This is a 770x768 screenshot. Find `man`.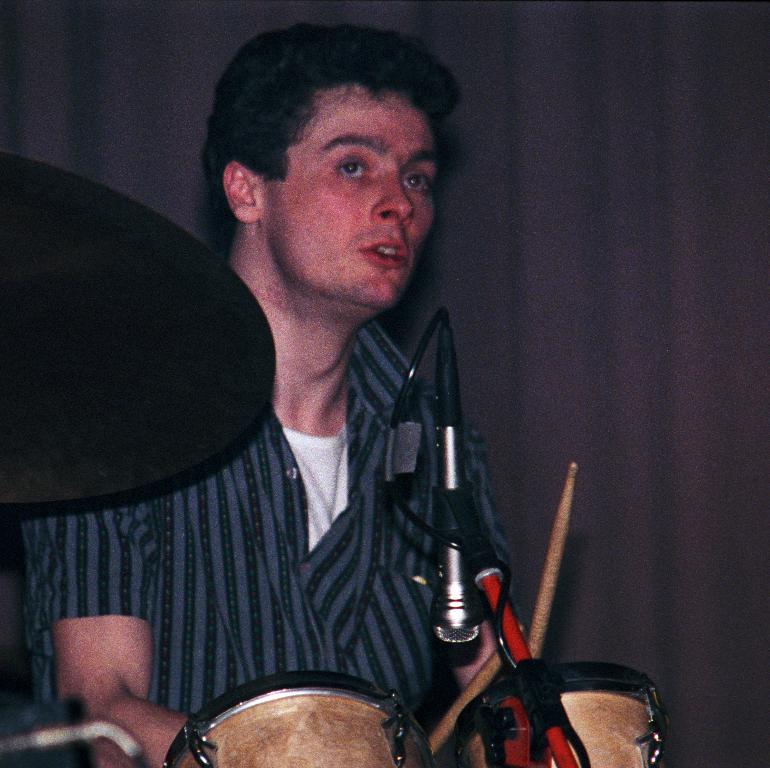
Bounding box: 58 48 605 759.
